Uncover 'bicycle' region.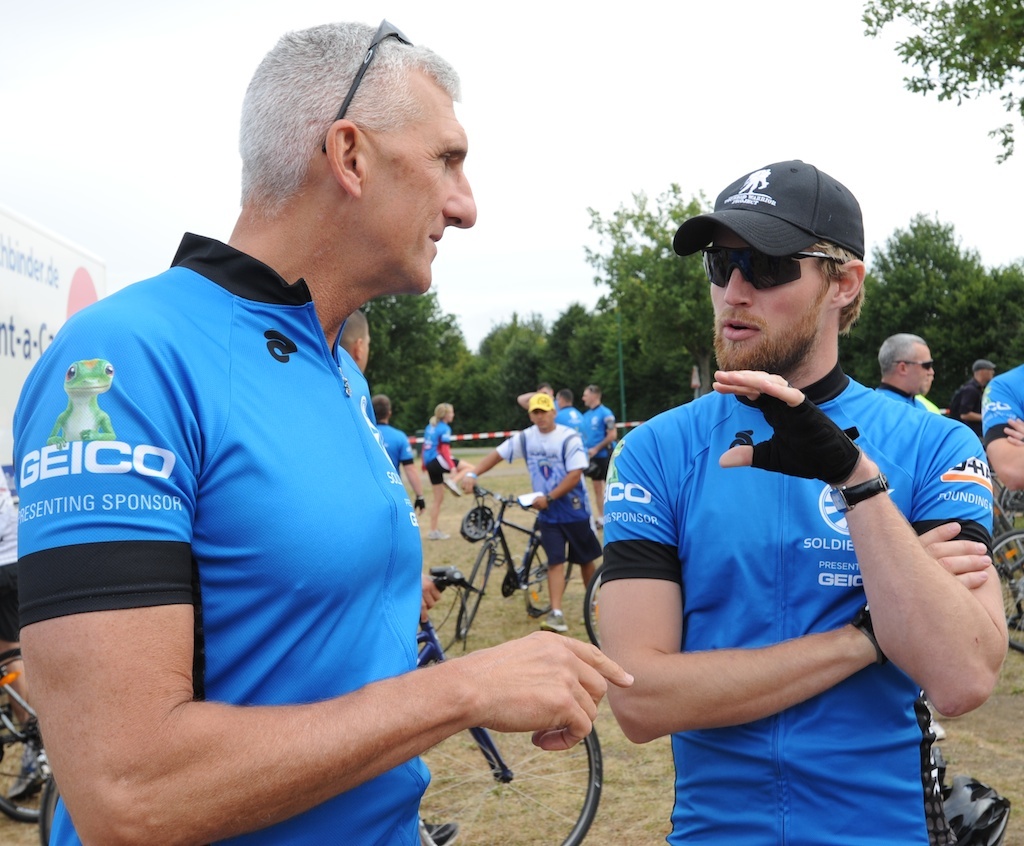
Uncovered: (left=0, top=621, right=75, bottom=829).
